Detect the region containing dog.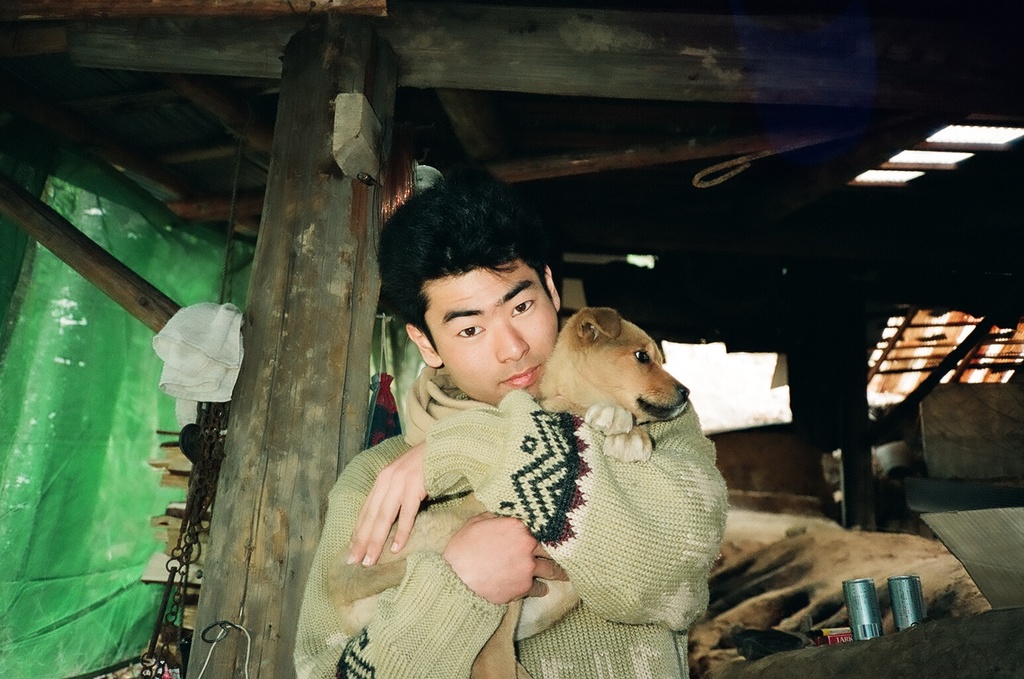
bbox=[321, 308, 692, 678].
